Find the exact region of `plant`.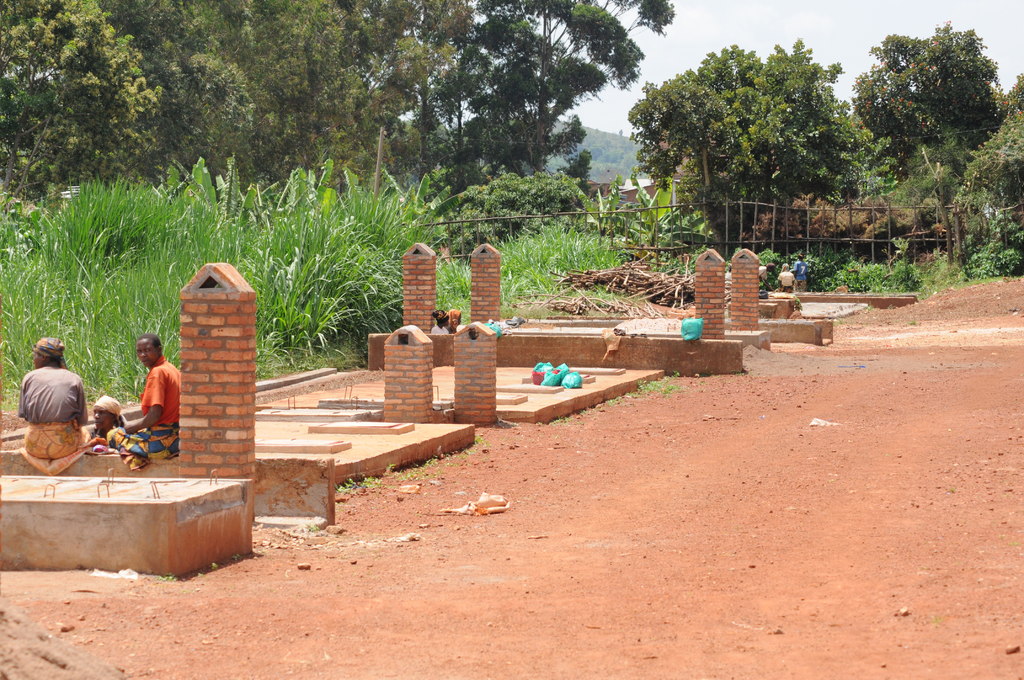
Exact region: <box>863,255,895,284</box>.
